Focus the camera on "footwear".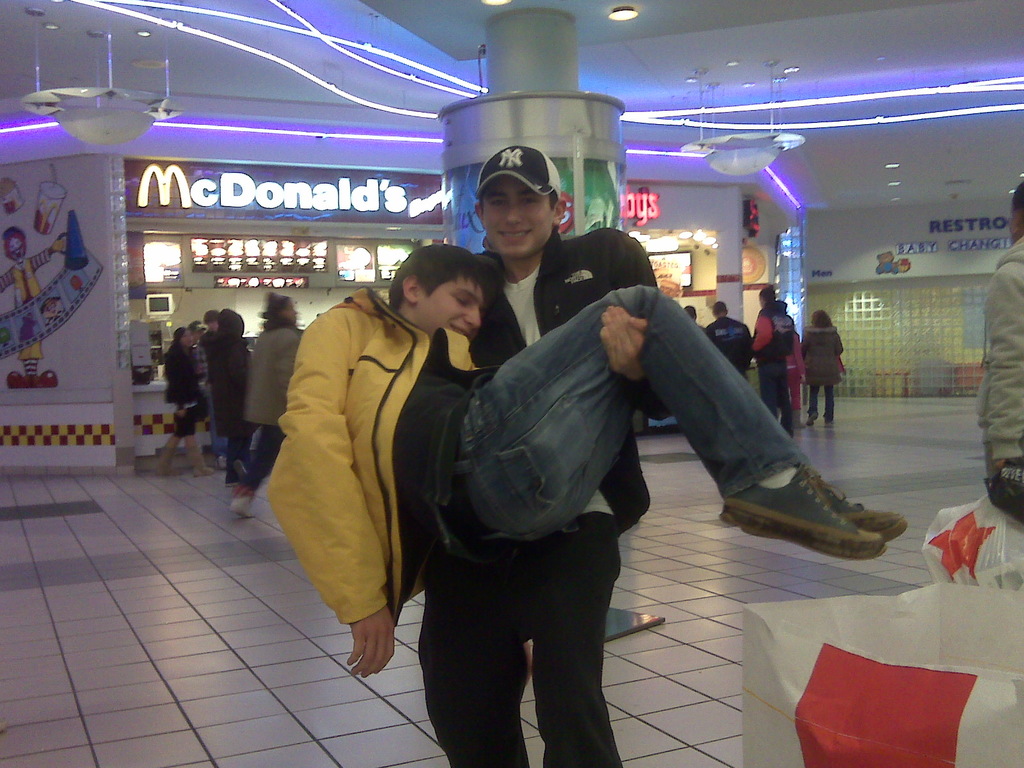
Focus region: locate(801, 405, 814, 429).
